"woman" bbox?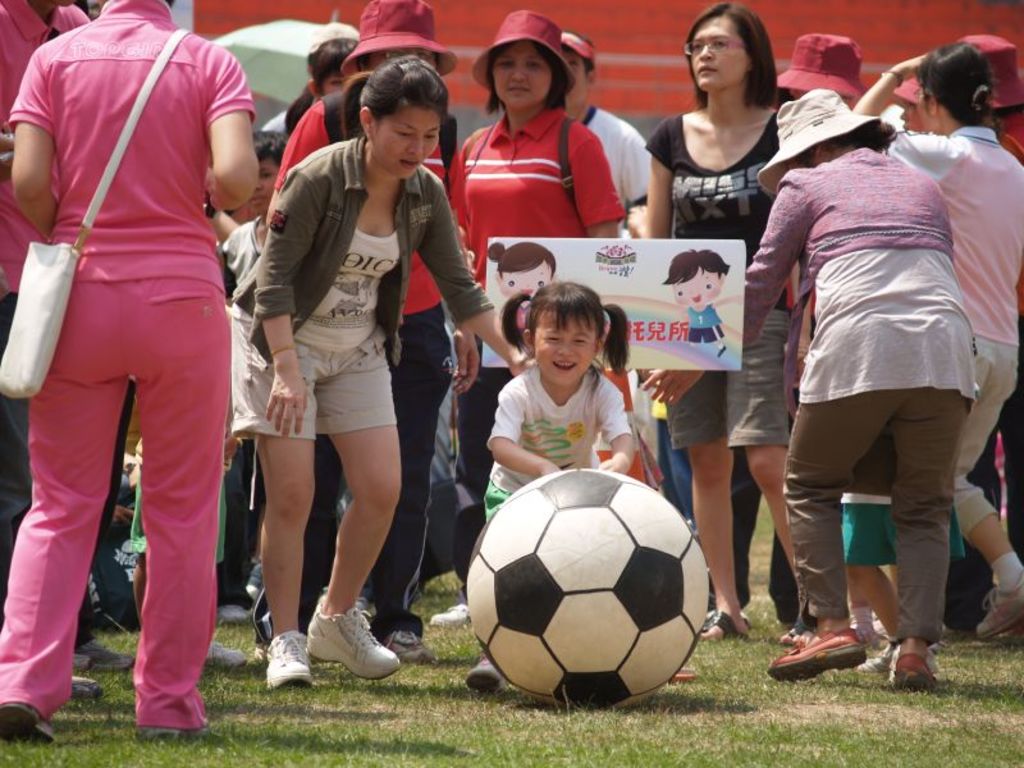
[left=261, top=0, right=476, bottom=652]
